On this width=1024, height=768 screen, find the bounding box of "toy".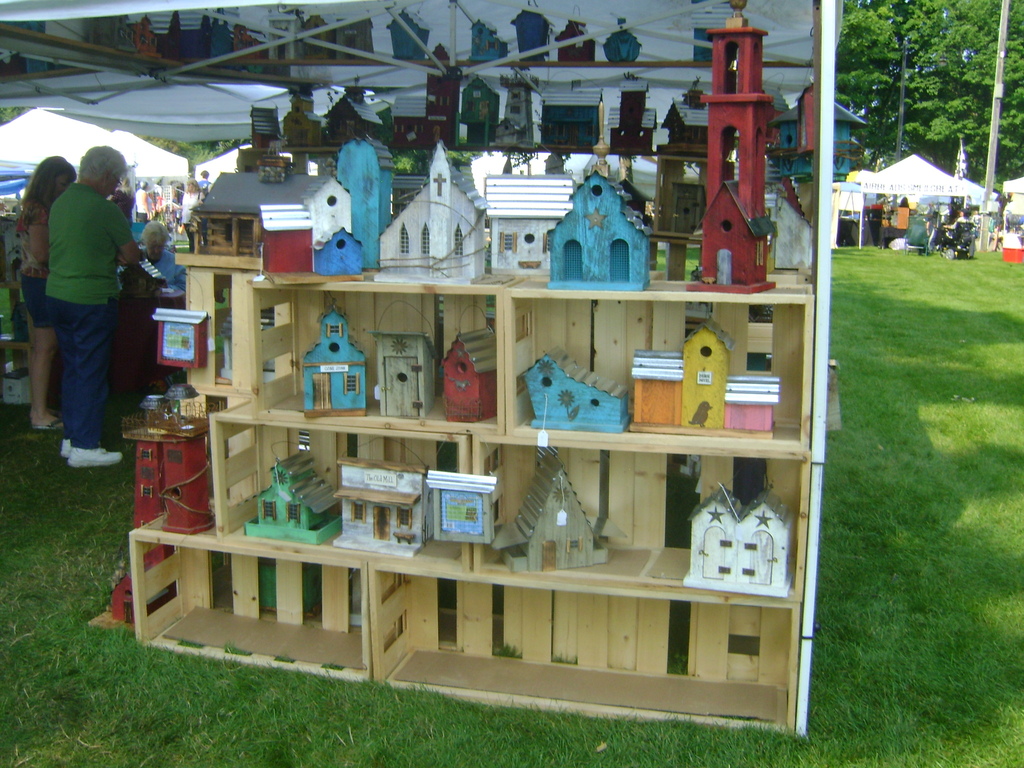
Bounding box: 146:379:218:536.
